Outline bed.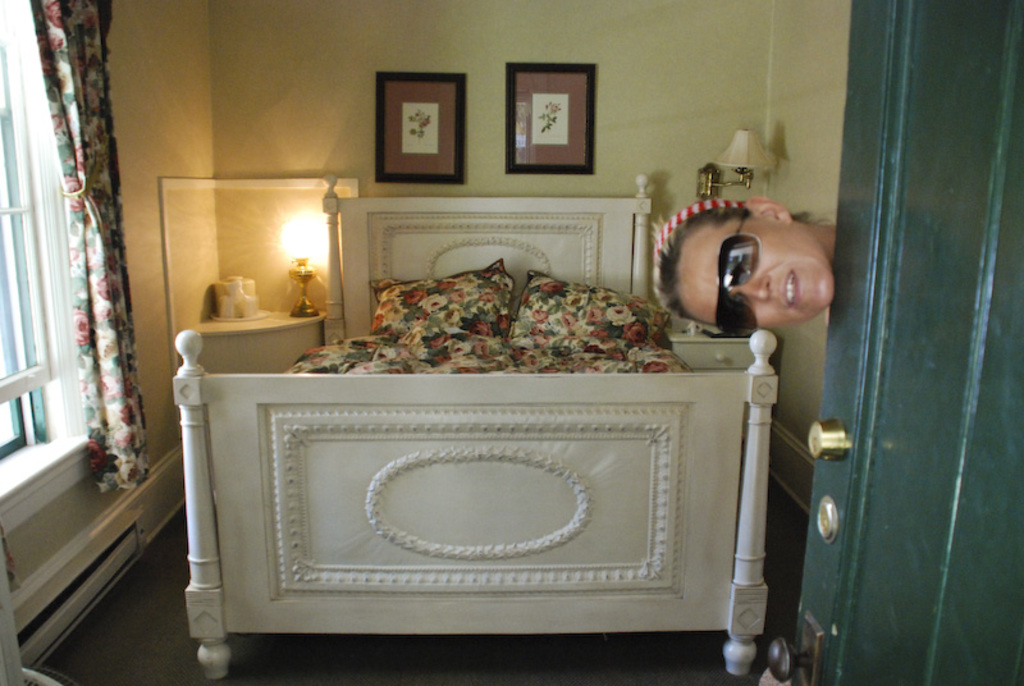
Outline: 170, 215, 870, 680.
